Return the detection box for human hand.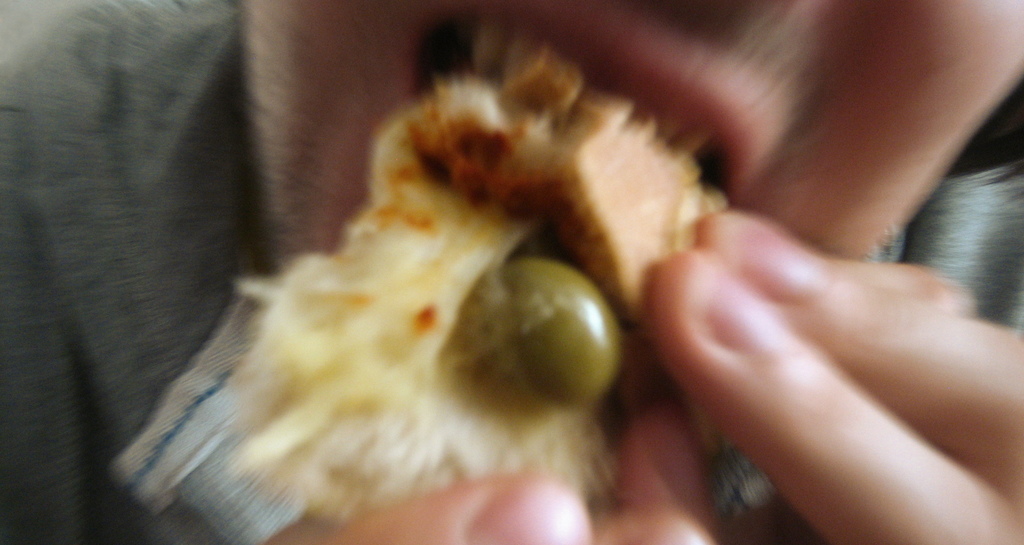
l=623, t=161, r=1023, b=528.
